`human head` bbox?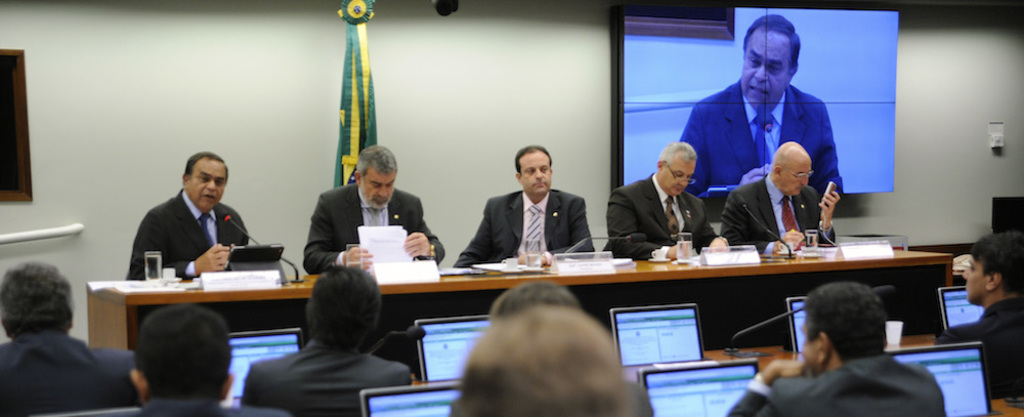
locate(129, 298, 231, 401)
